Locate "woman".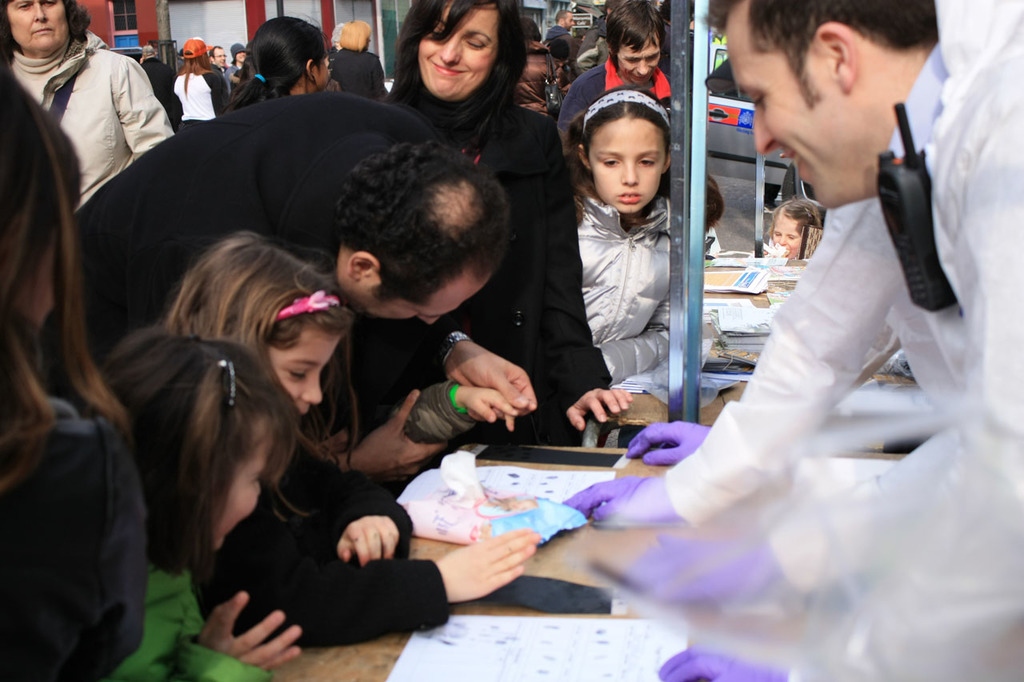
Bounding box: bbox=[375, 0, 634, 443].
